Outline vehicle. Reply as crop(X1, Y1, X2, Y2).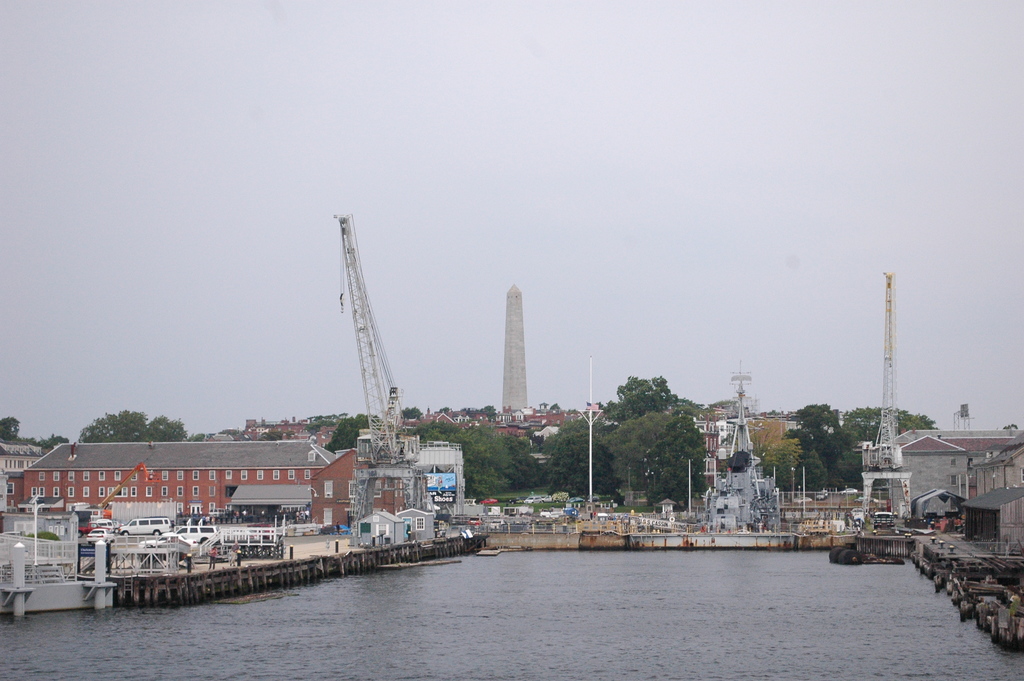
crop(524, 494, 547, 506).
